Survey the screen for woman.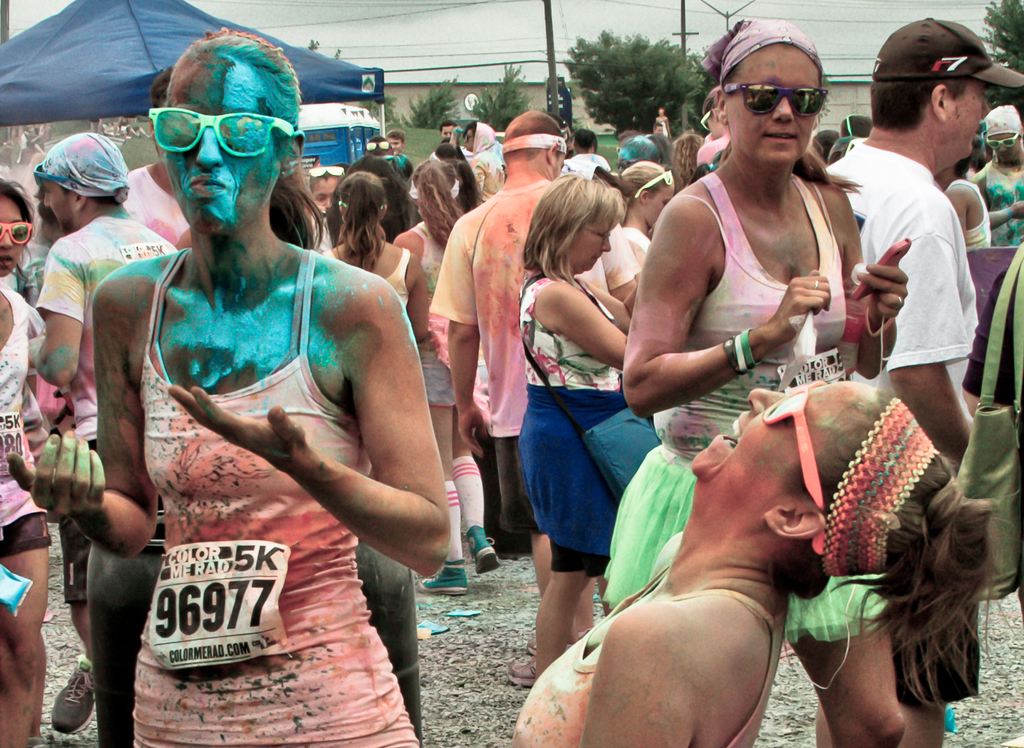
Survey found: 509:384:1015:747.
